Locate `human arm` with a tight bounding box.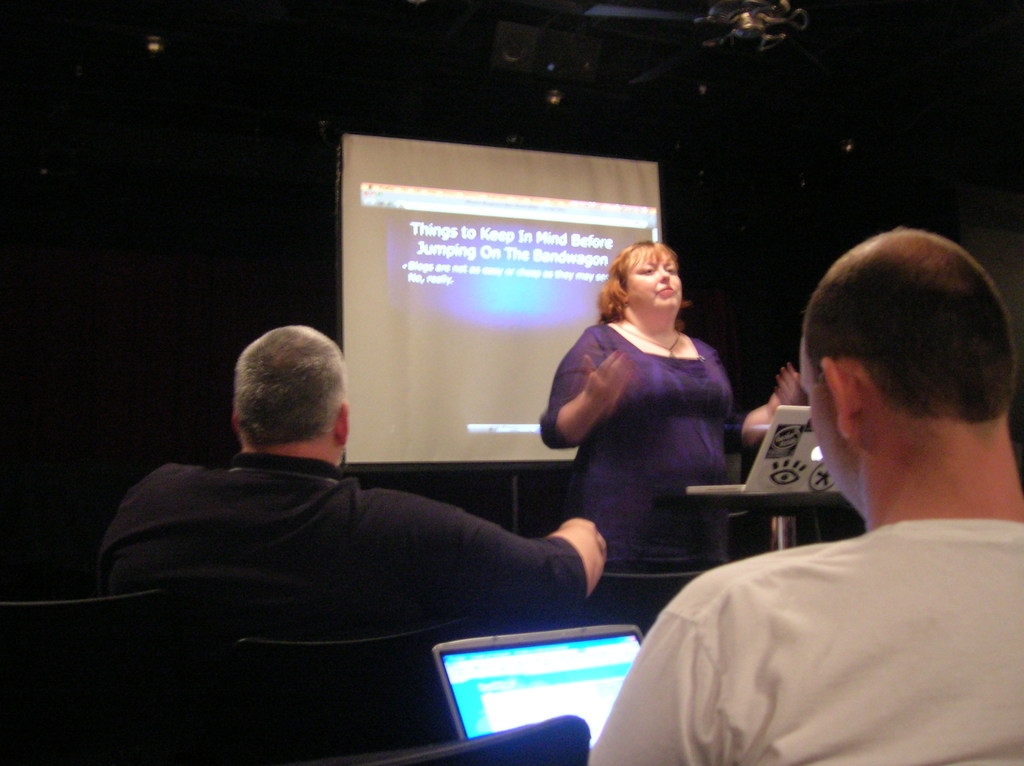
[525, 324, 634, 448].
